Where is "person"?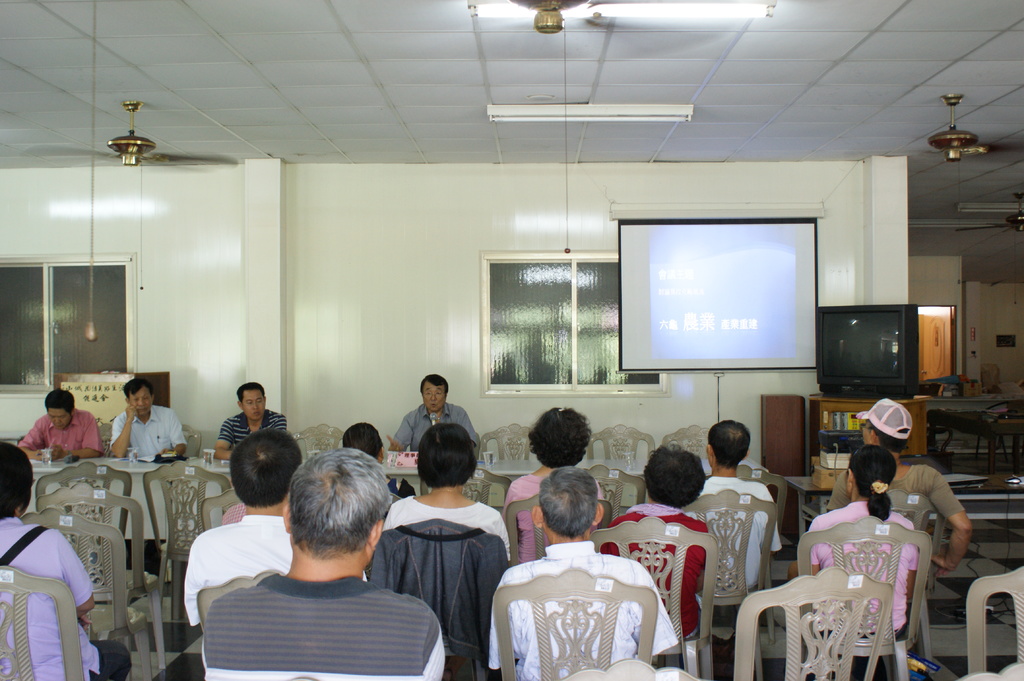
<region>600, 456, 717, 643</region>.
